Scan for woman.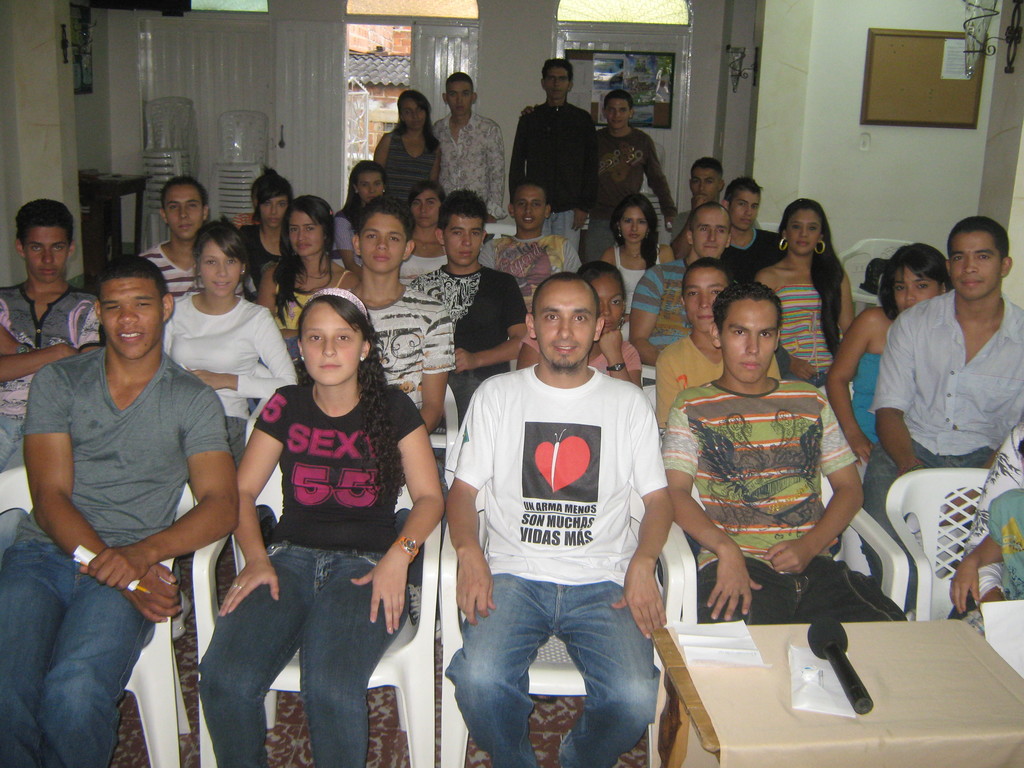
Scan result: (left=602, top=191, right=678, bottom=347).
